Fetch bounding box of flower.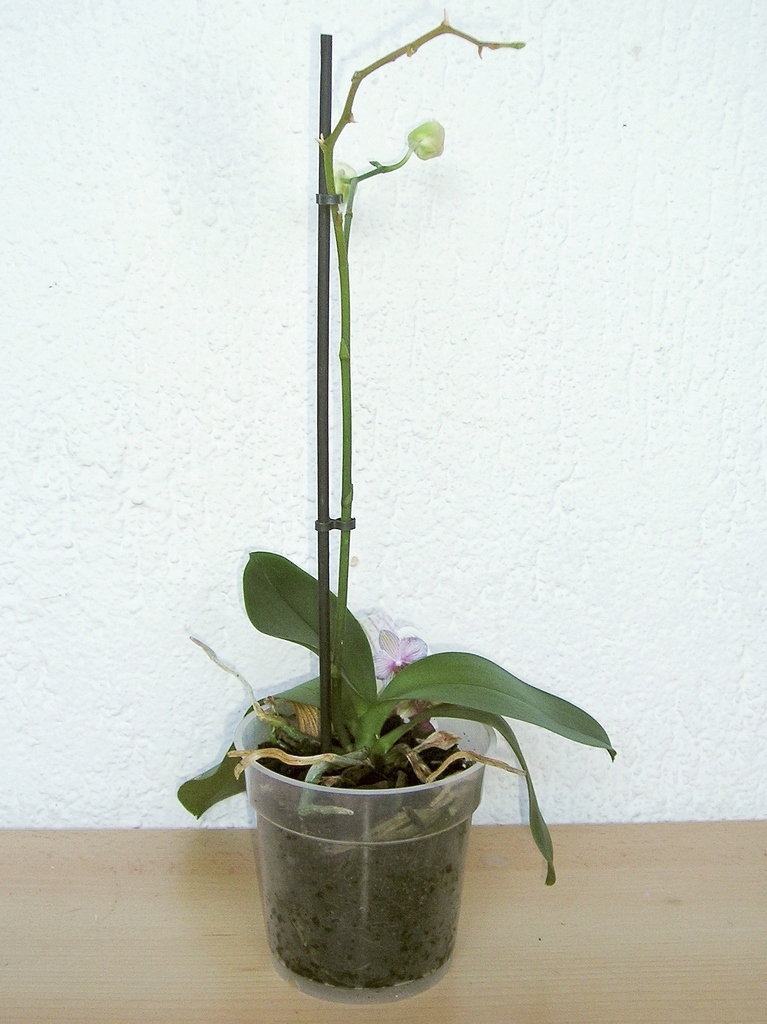
Bbox: locate(375, 629, 428, 684).
